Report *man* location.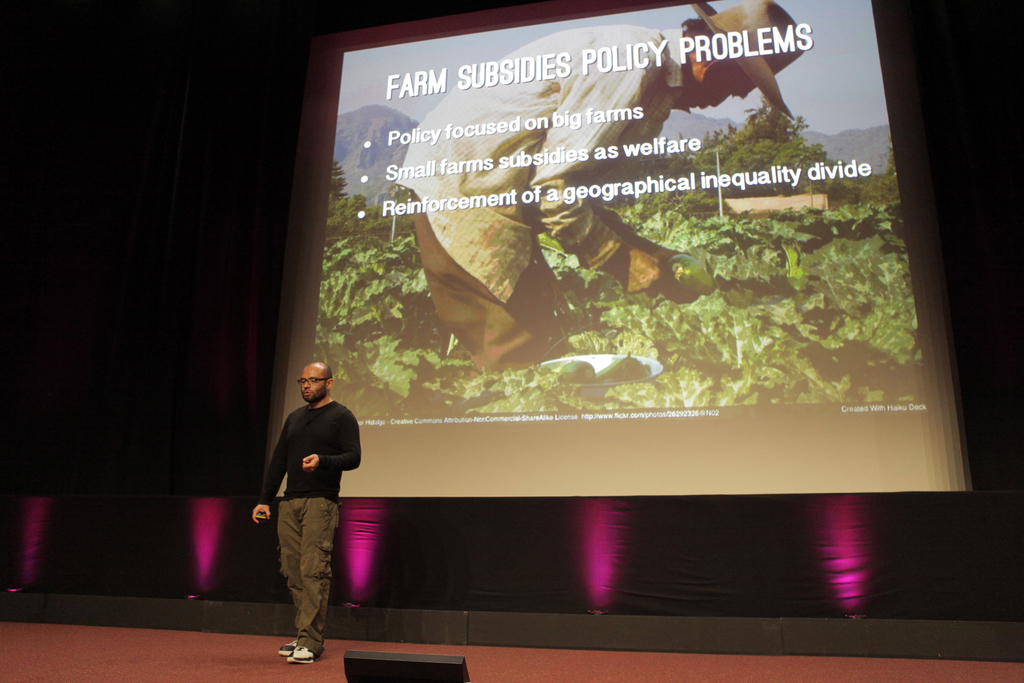
Report: [389, 0, 810, 376].
